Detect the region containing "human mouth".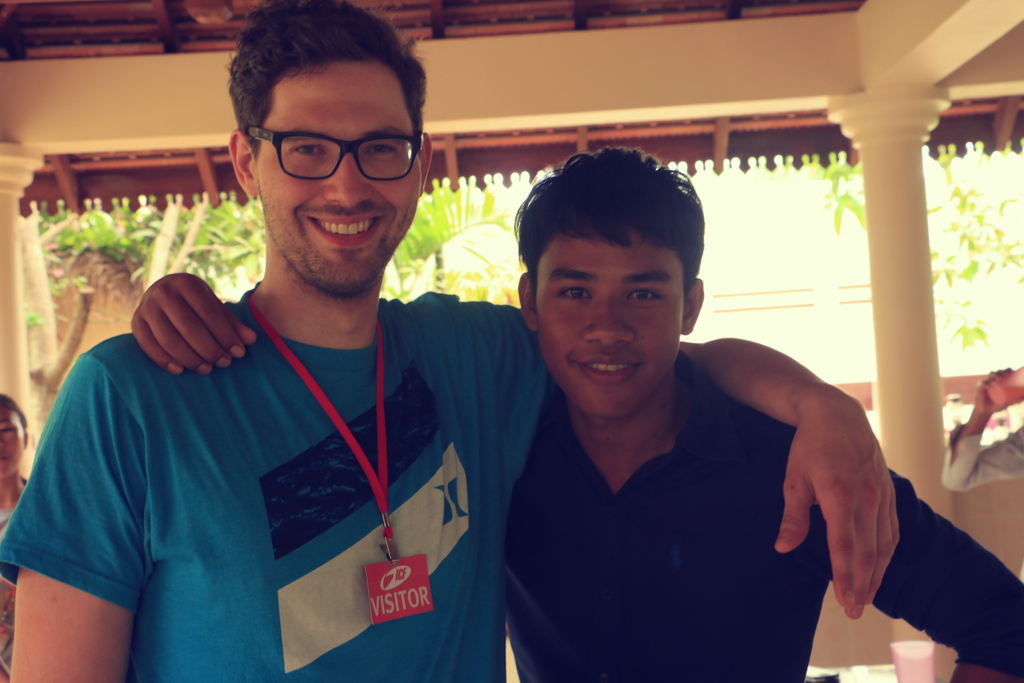
x1=0 y1=456 x2=5 y2=461.
